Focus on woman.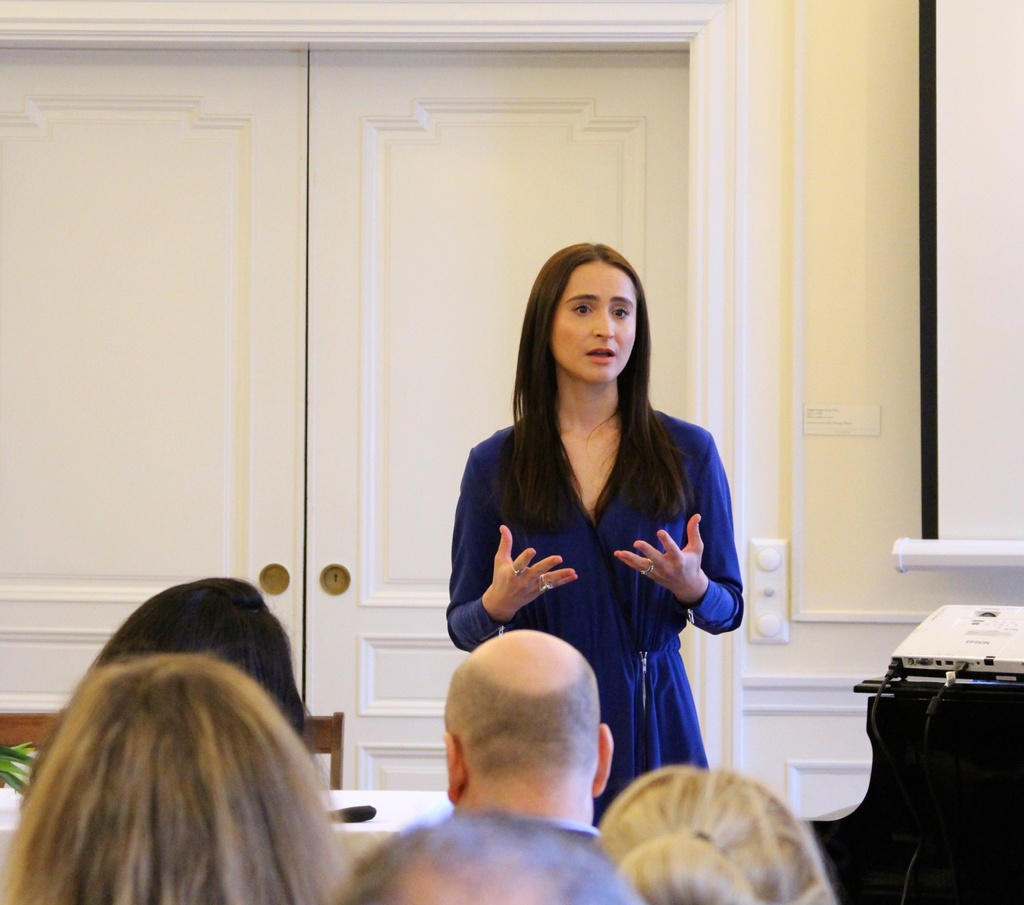
Focused at (580,762,840,904).
